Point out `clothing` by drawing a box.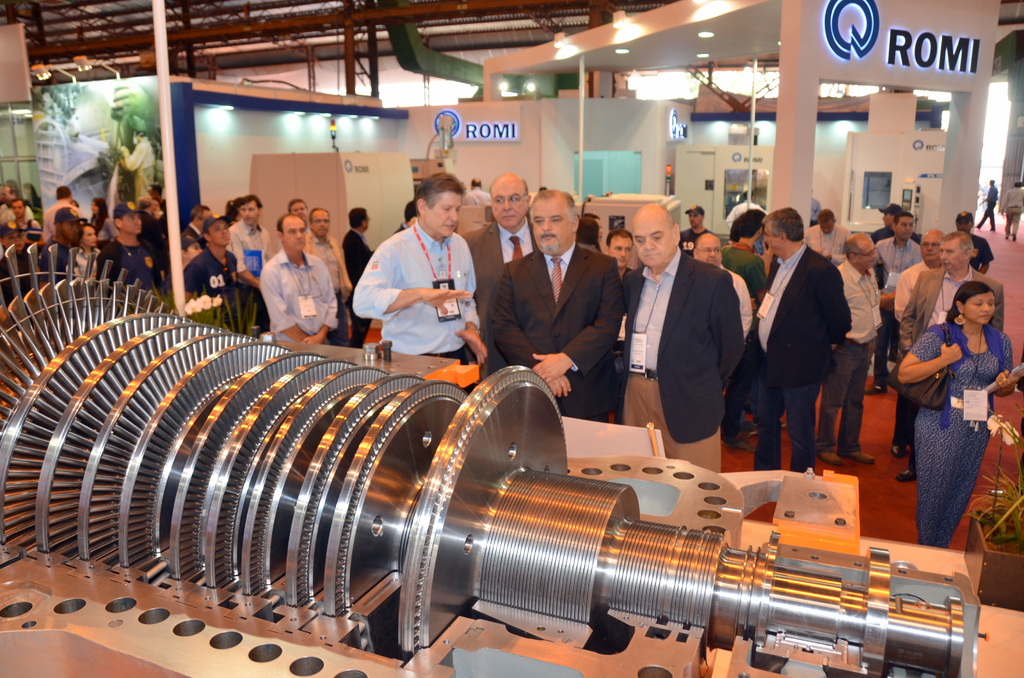
71/243/106/282.
